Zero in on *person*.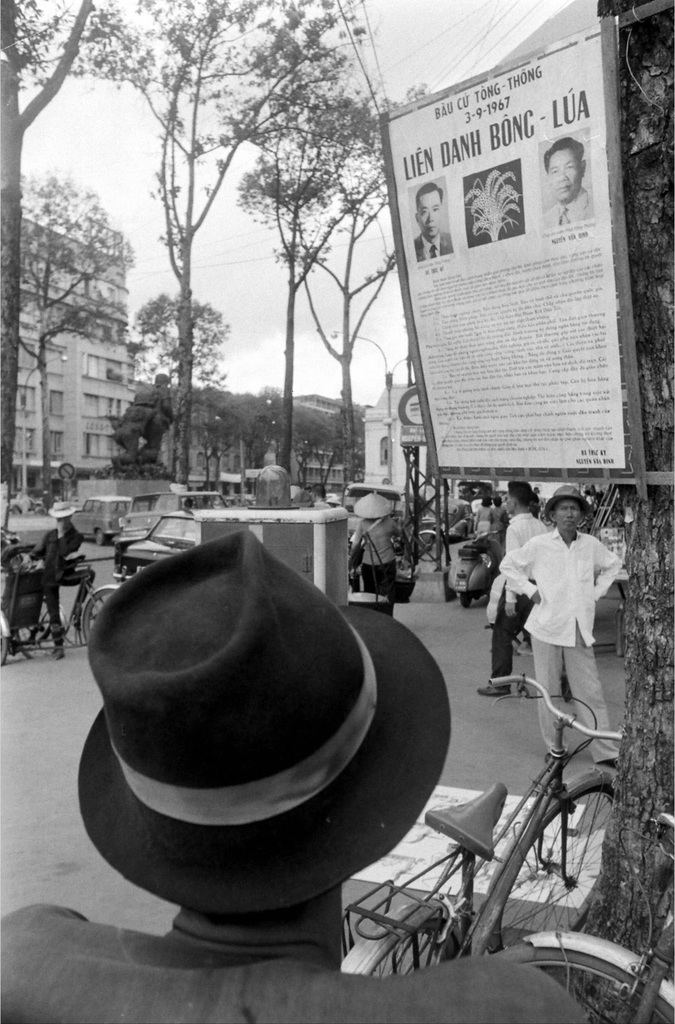
Zeroed in: 541,143,593,223.
